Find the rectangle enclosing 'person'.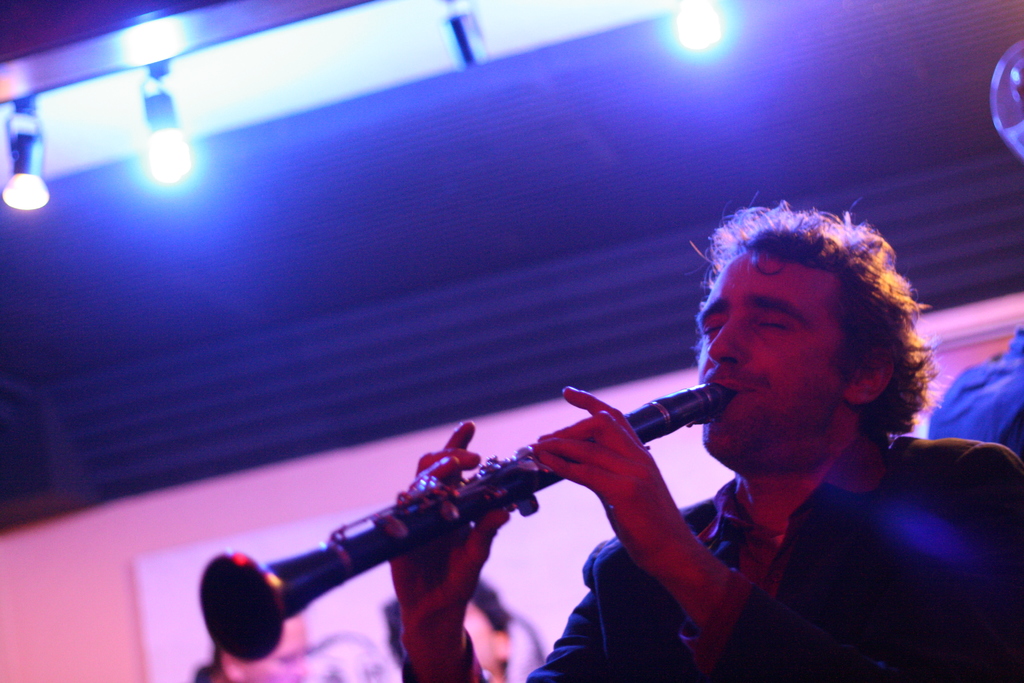
<region>387, 190, 1023, 682</region>.
